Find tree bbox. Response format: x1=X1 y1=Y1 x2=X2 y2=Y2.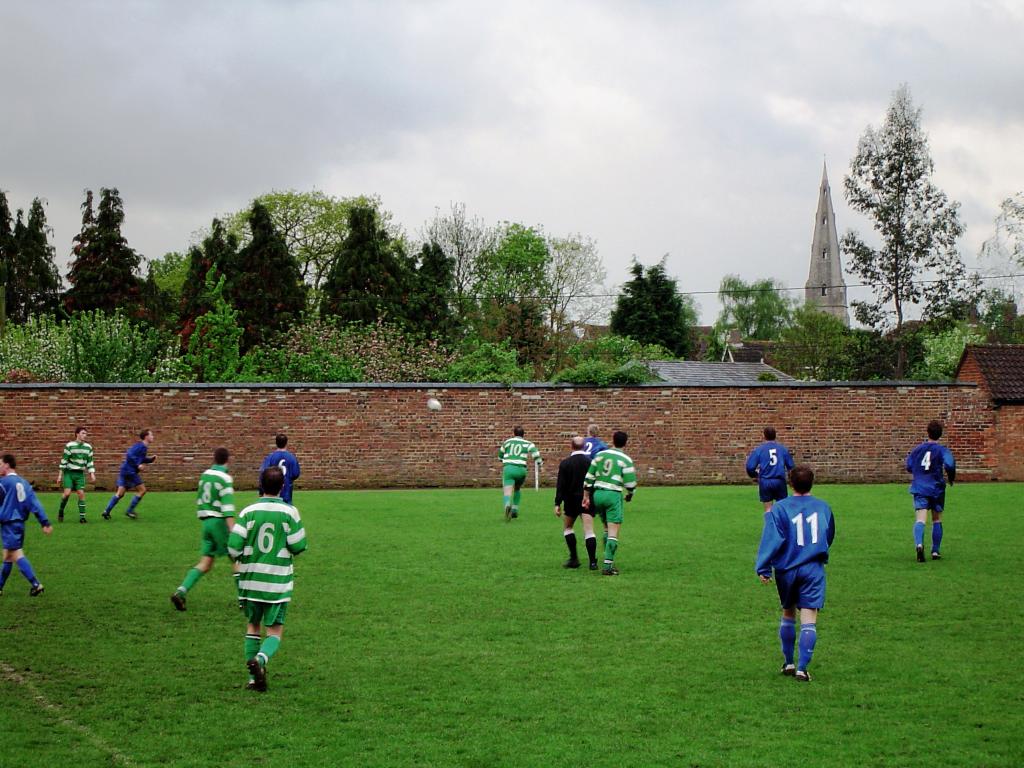
x1=62 y1=179 x2=143 y2=324.
